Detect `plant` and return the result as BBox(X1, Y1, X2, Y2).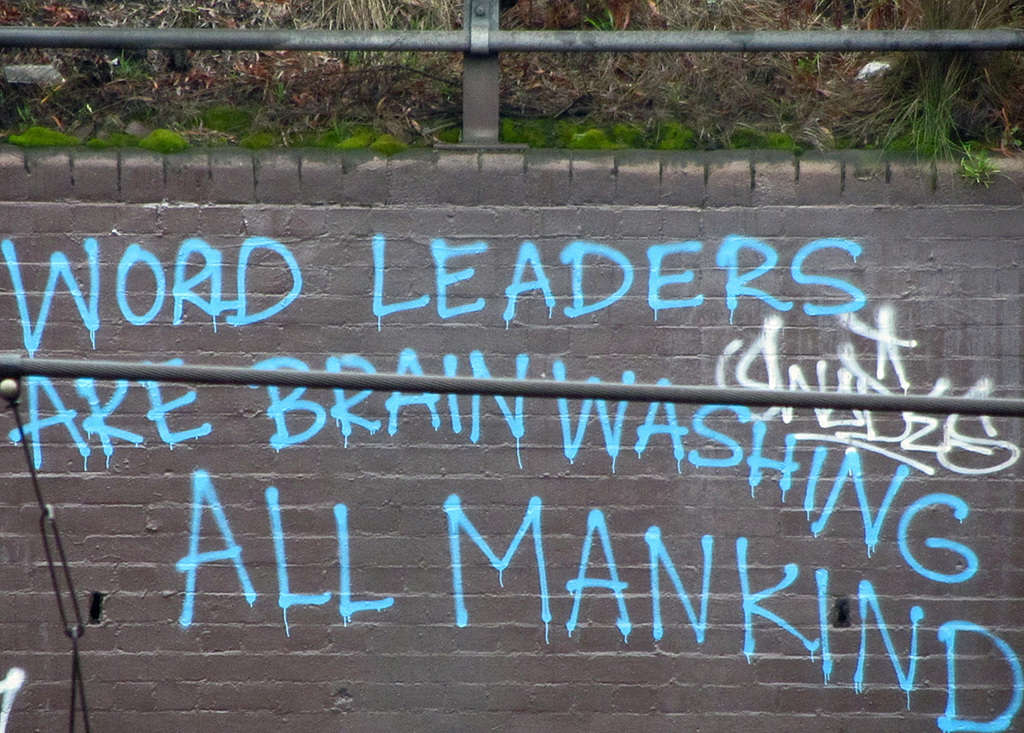
BBox(107, 0, 185, 85).
